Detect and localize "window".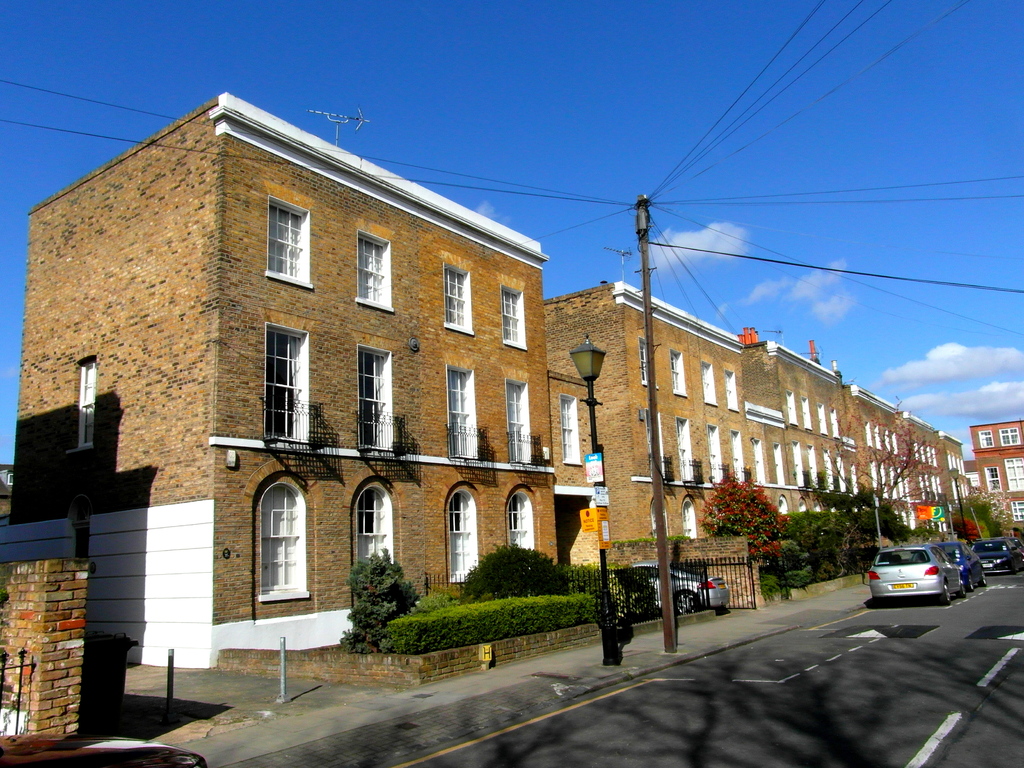
Localized at detection(559, 394, 583, 467).
